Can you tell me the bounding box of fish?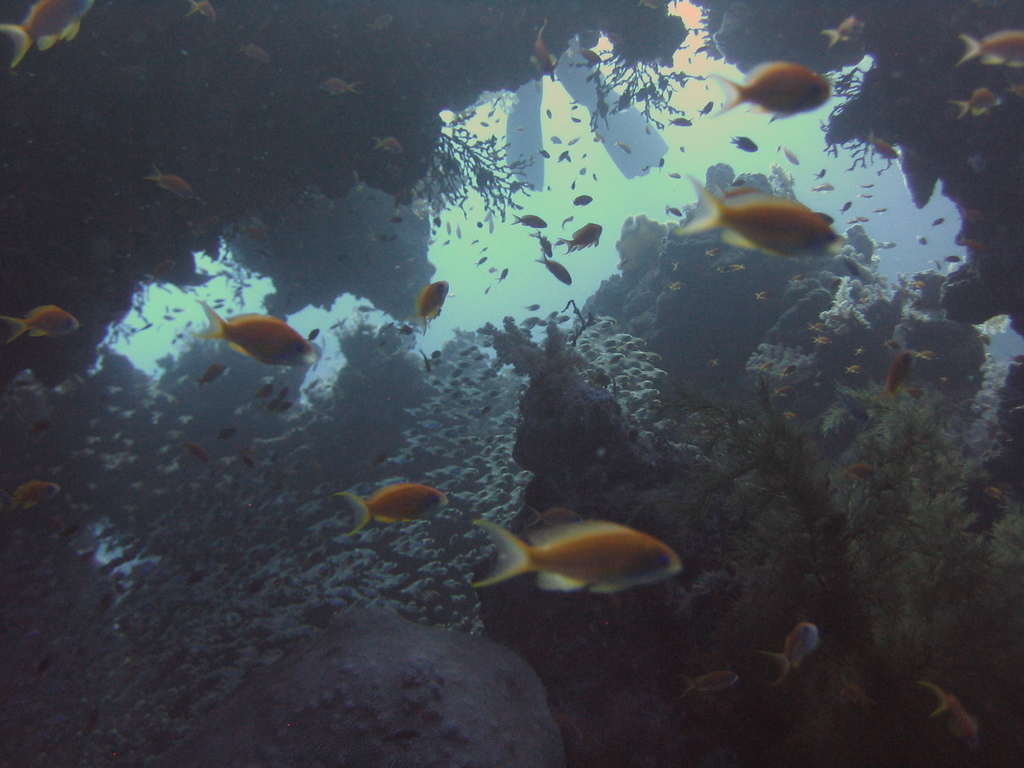
pyautogui.locateOnScreen(635, 0, 666, 13).
